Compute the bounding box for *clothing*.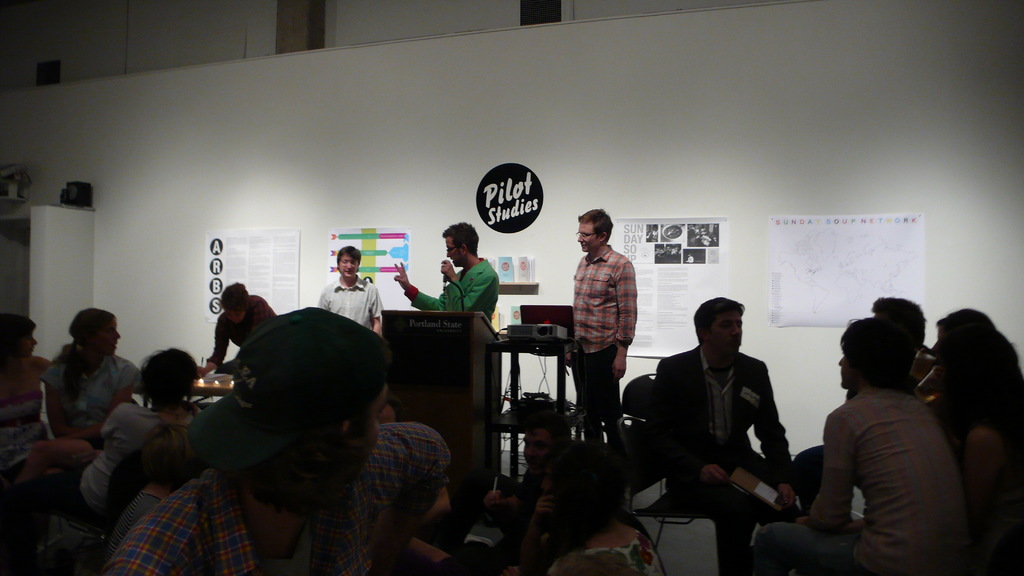
51,340,155,444.
